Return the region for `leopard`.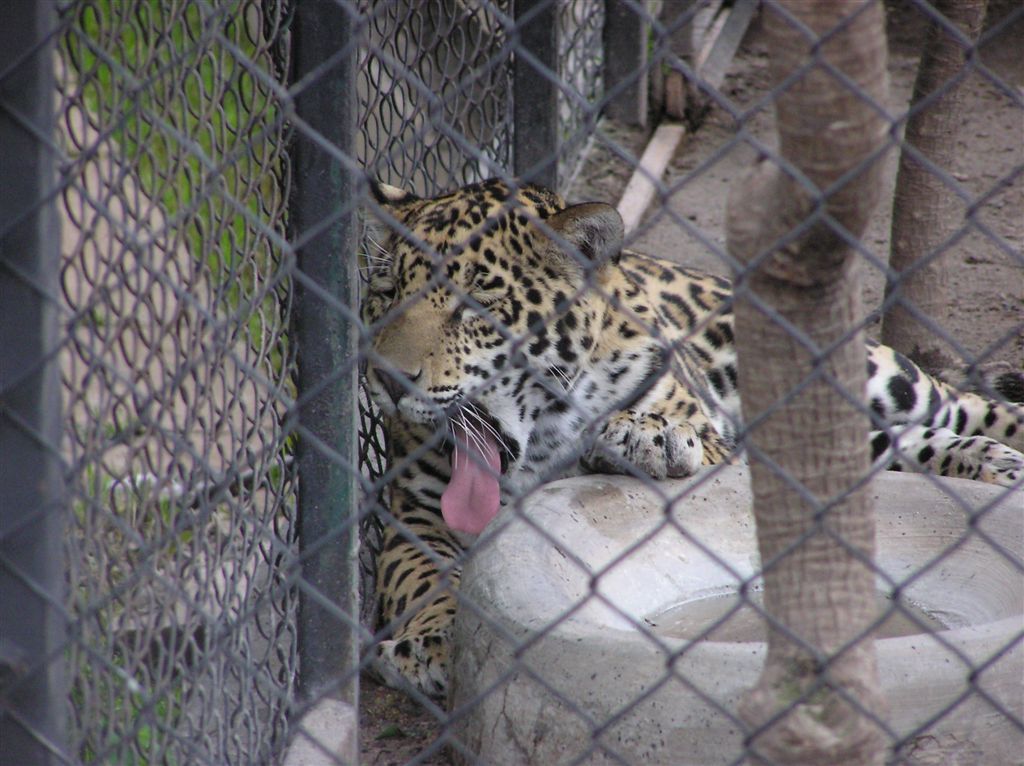
{"left": 360, "top": 171, "right": 1023, "bottom": 699}.
